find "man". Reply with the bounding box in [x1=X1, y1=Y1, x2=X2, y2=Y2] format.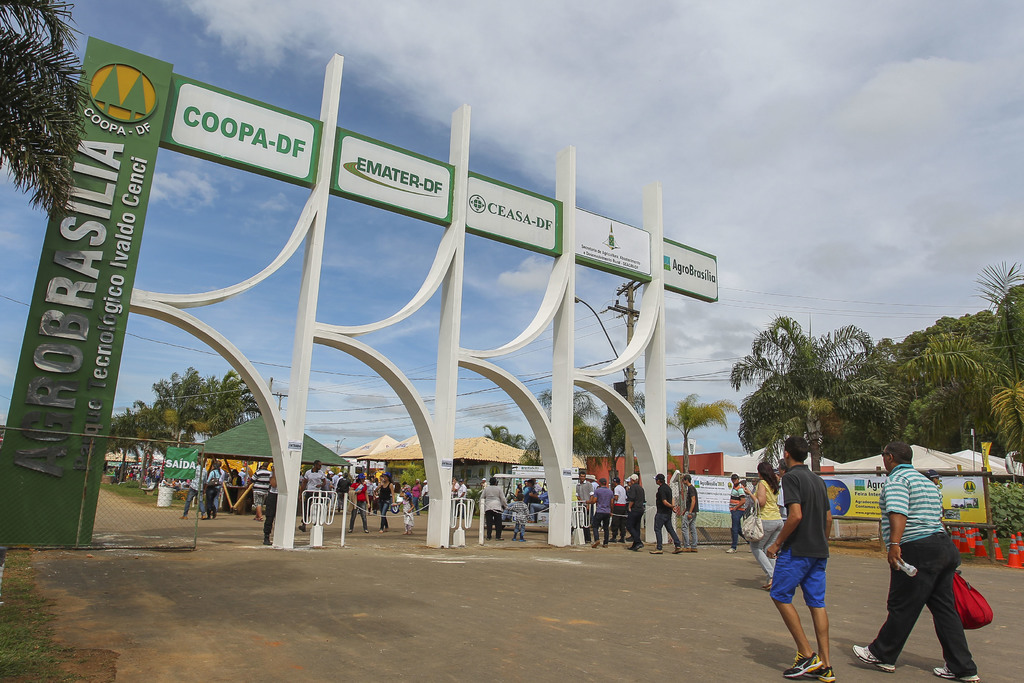
[x1=607, y1=477, x2=628, y2=543].
